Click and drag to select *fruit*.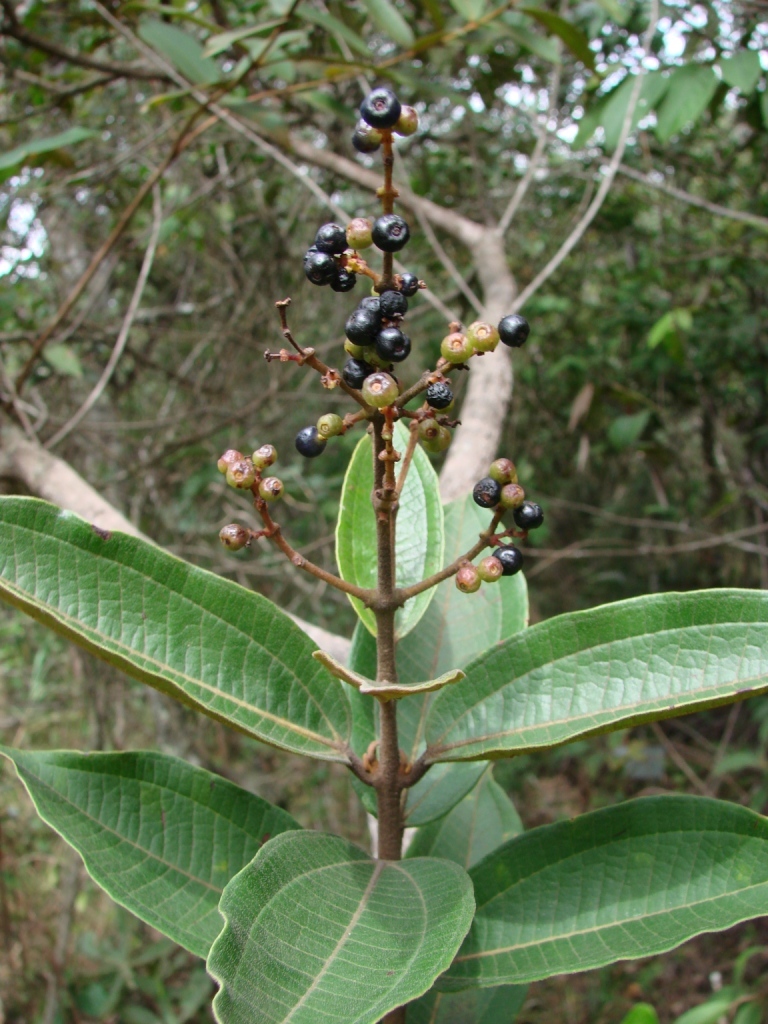
Selection: 214 446 255 469.
